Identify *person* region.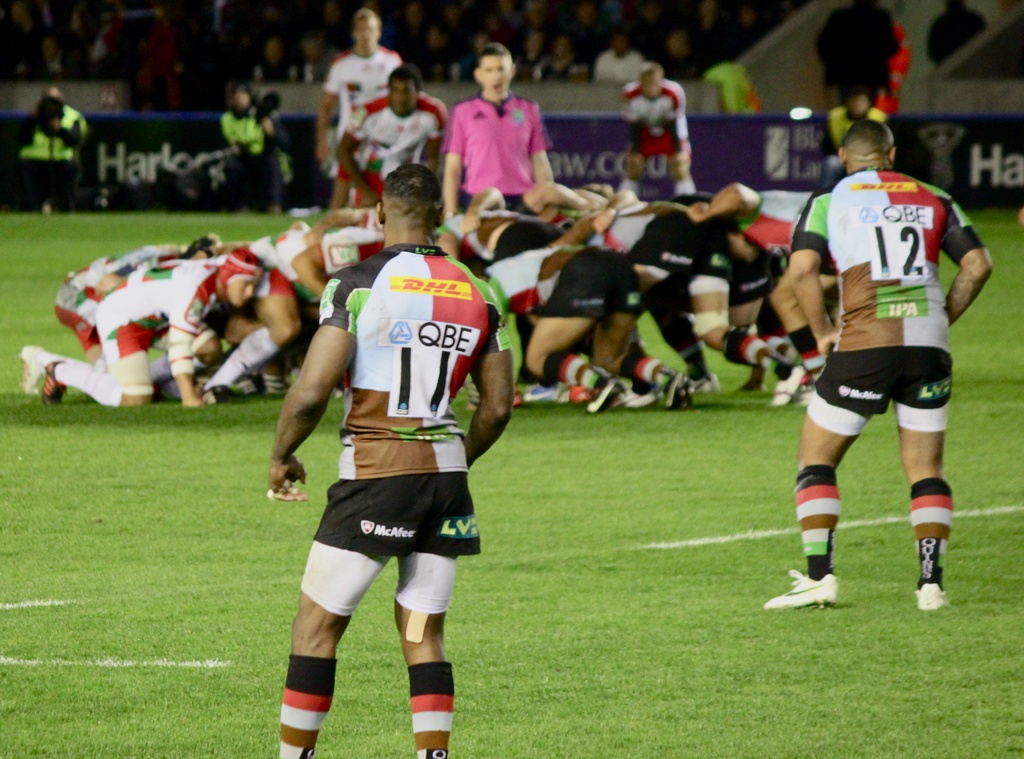
Region: {"left": 281, "top": 173, "right": 508, "bottom": 743}.
